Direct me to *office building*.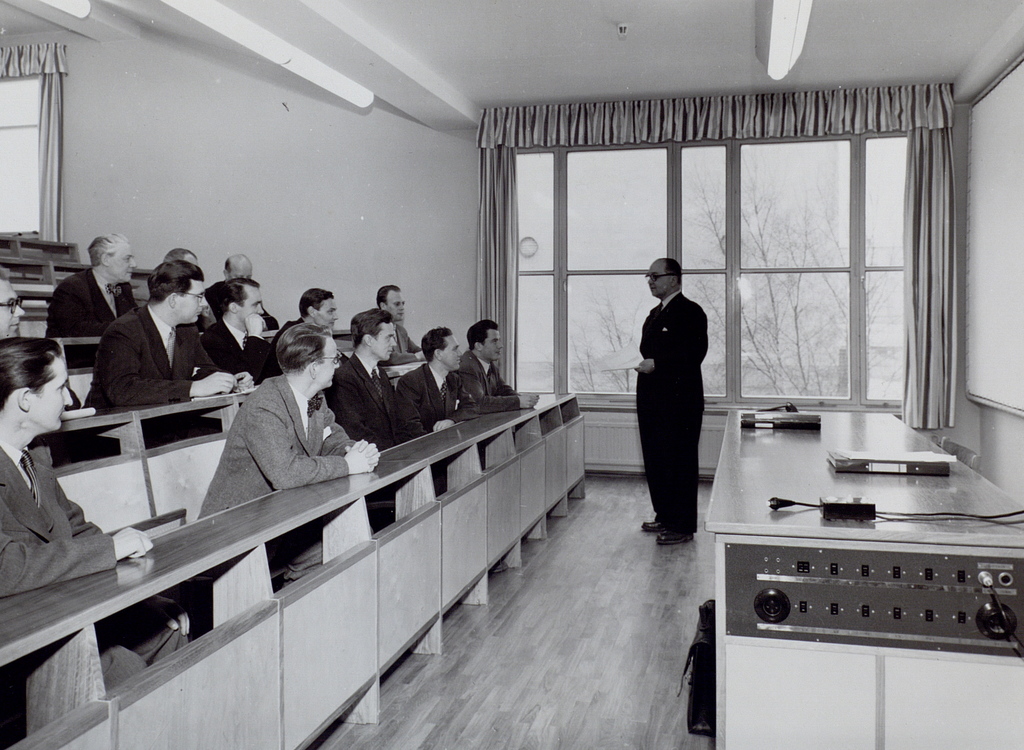
Direction: region(0, 10, 991, 749).
